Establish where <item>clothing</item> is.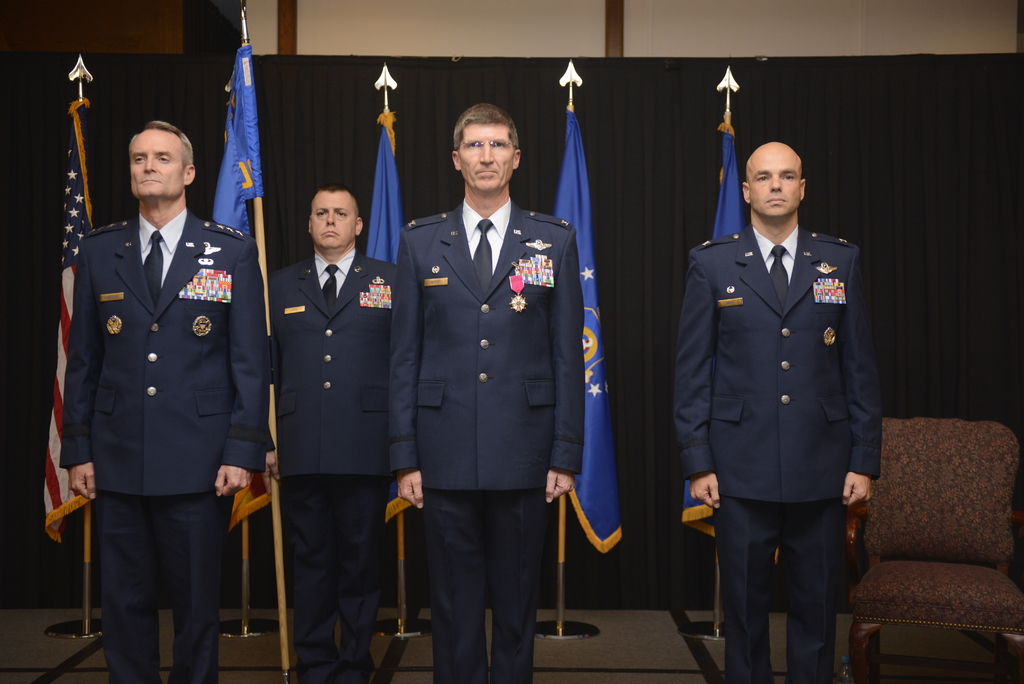
Established at detection(263, 248, 408, 683).
